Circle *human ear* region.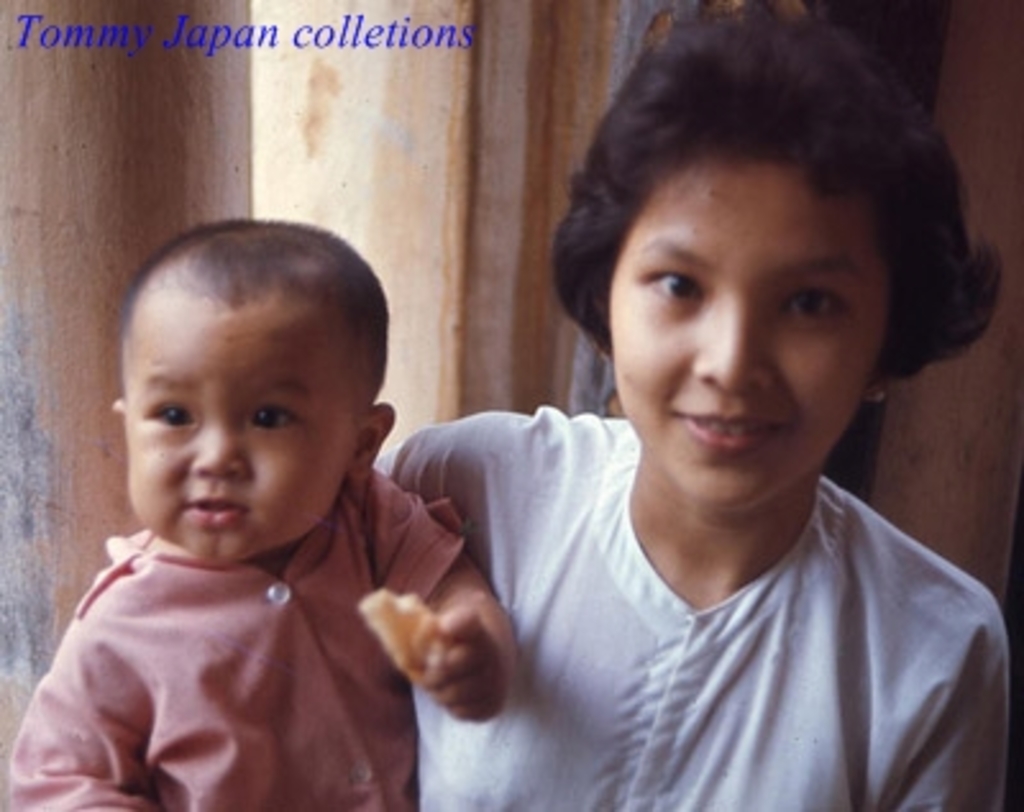
Region: rect(108, 397, 131, 407).
